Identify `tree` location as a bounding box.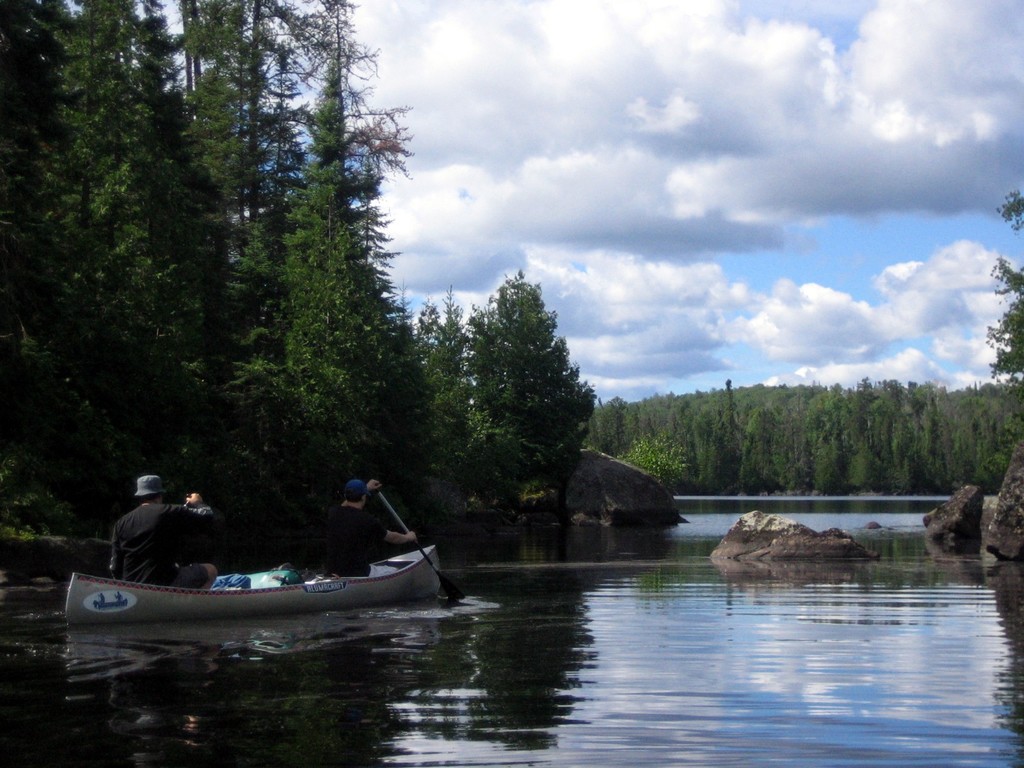
176,0,294,449.
